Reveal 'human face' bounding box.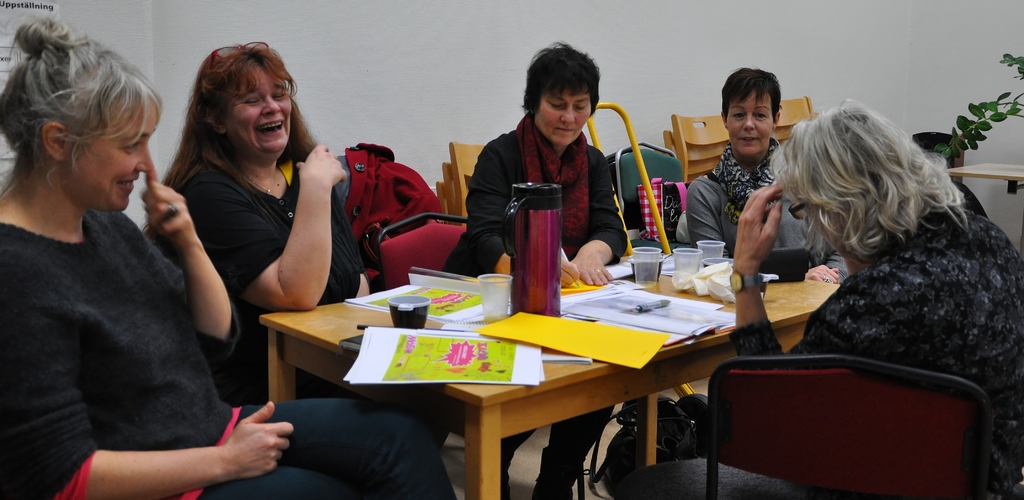
Revealed: locate(77, 104, 152, 208).
